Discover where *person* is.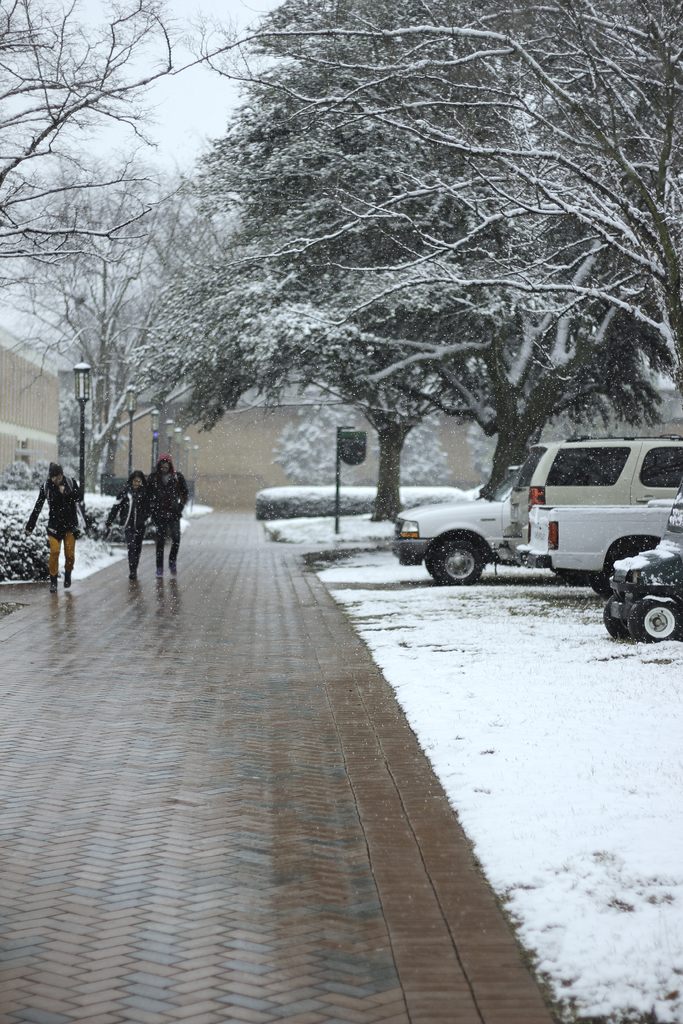
Discovered at Rect(146, 455, 188, 576).
